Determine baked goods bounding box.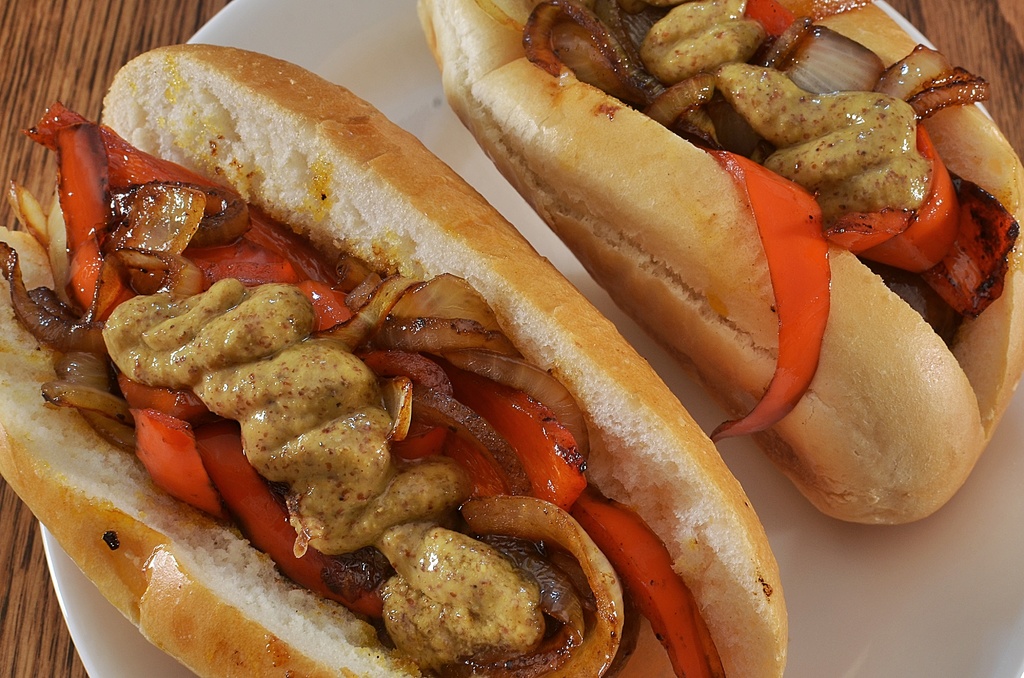
Determined: (0,41,788,677).
